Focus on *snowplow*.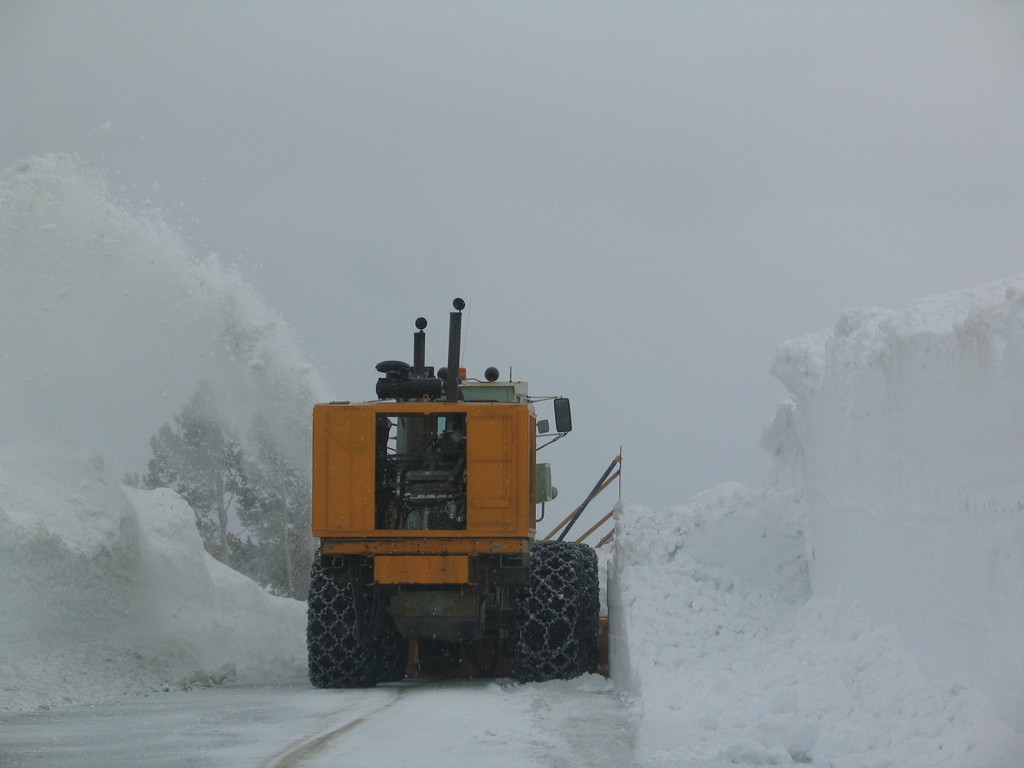
Focused at (301, 295, 604, 691).
